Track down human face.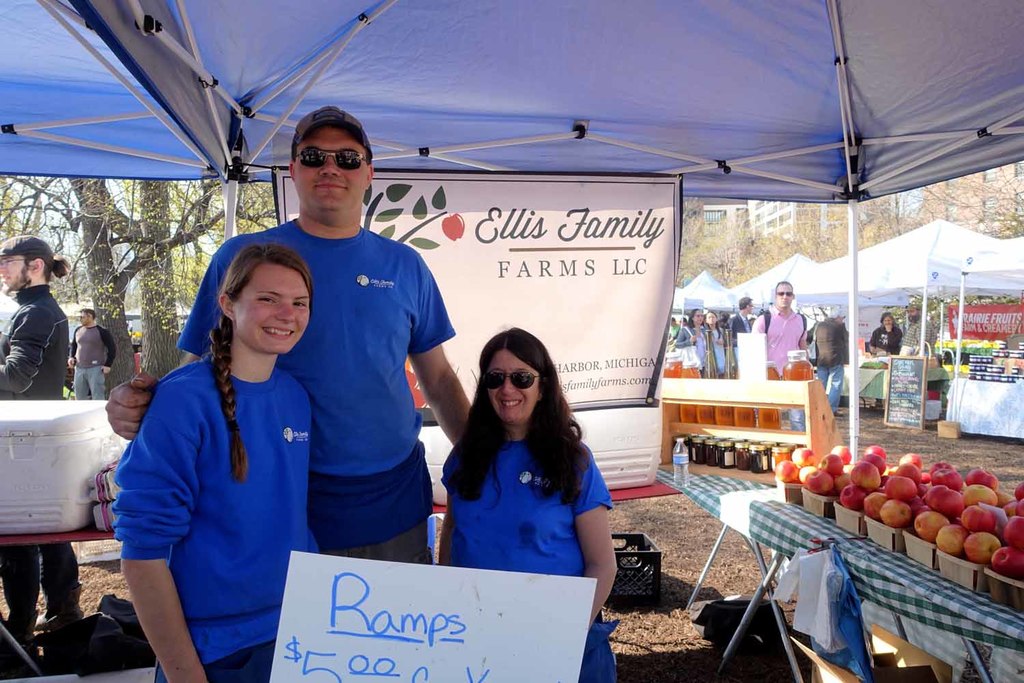
Tracked to detection(235, 266, 311, 356).
